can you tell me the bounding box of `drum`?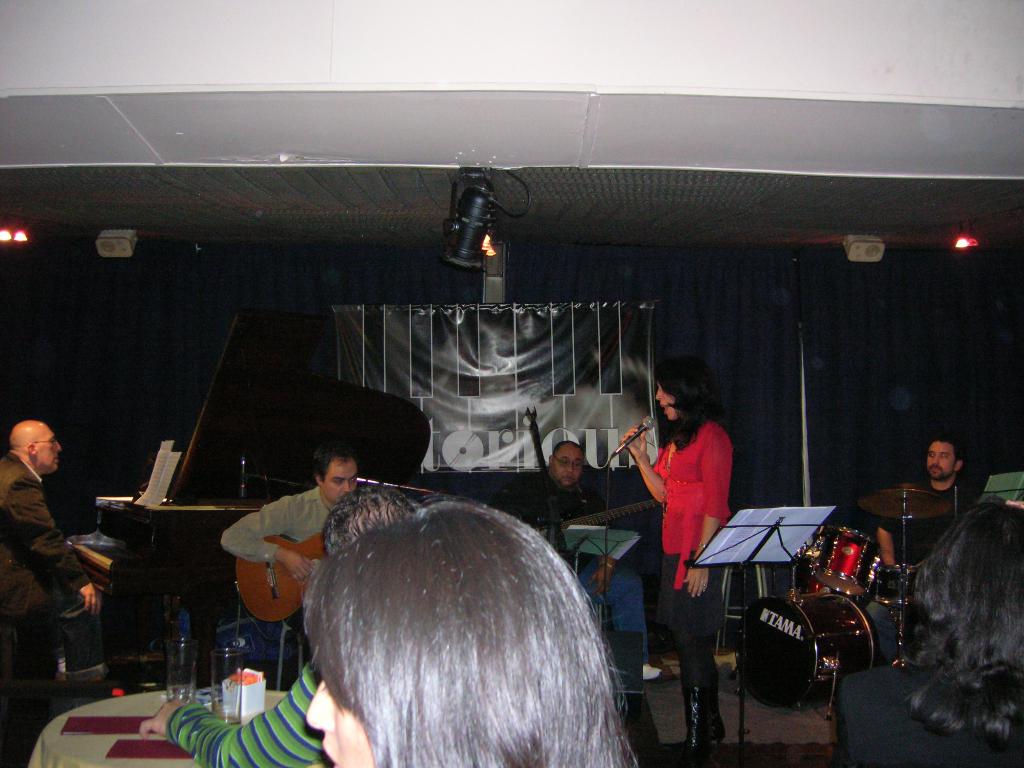
Rect(871, 564, 915, 613).
